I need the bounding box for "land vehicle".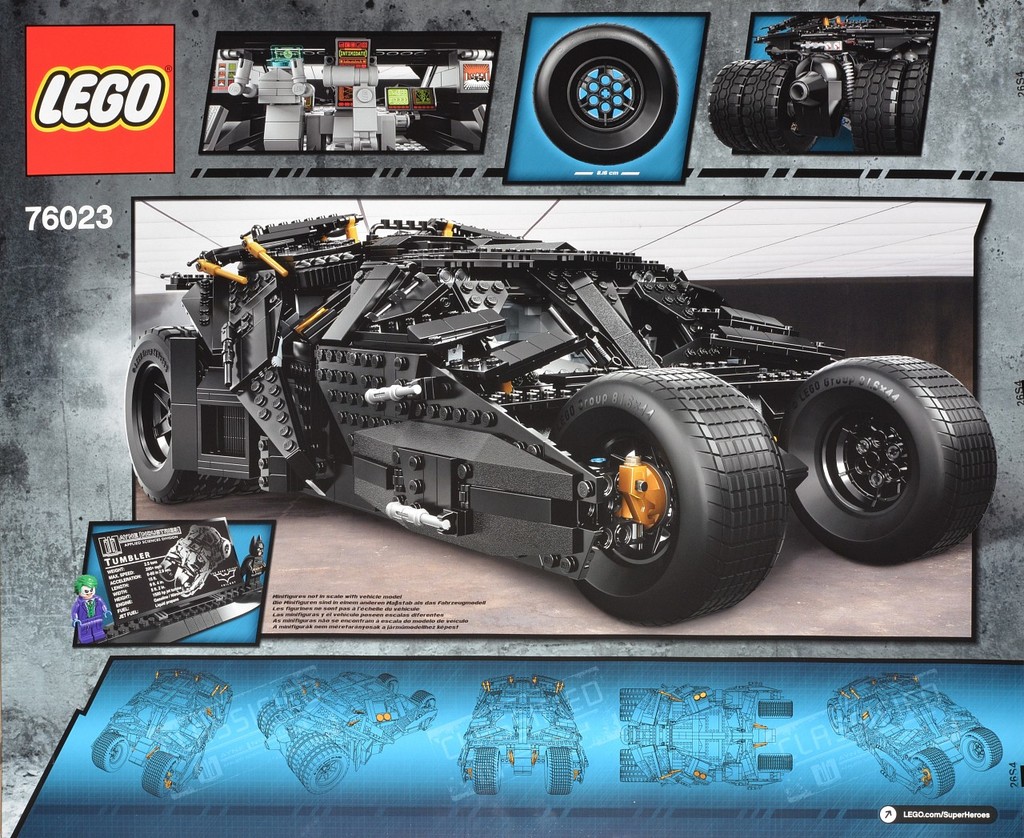
Here it is: <box>130,210,994,627</box>.
